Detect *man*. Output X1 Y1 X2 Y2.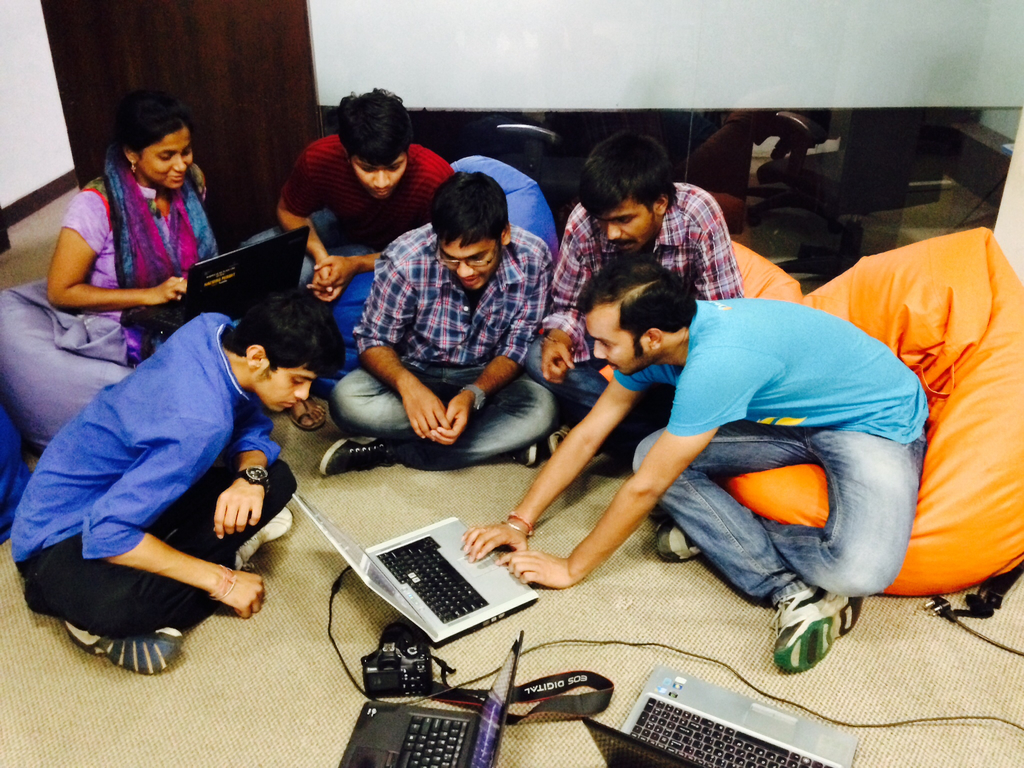
243 88 450 381.
